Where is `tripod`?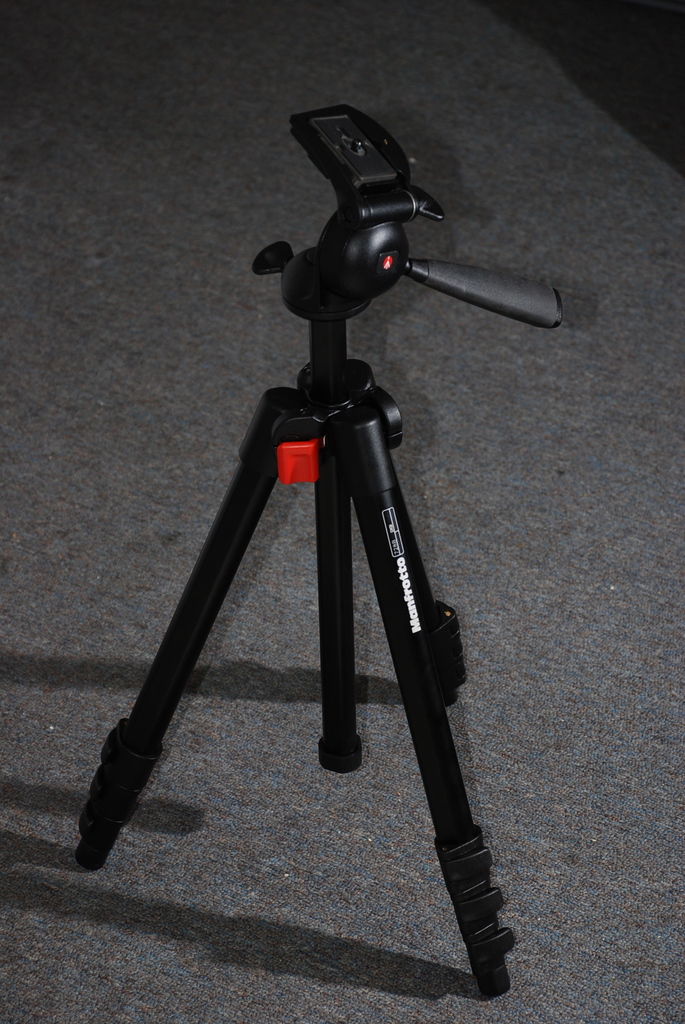
{"left": 73, "top": 105, "right": 562, "bottom": 995}.
